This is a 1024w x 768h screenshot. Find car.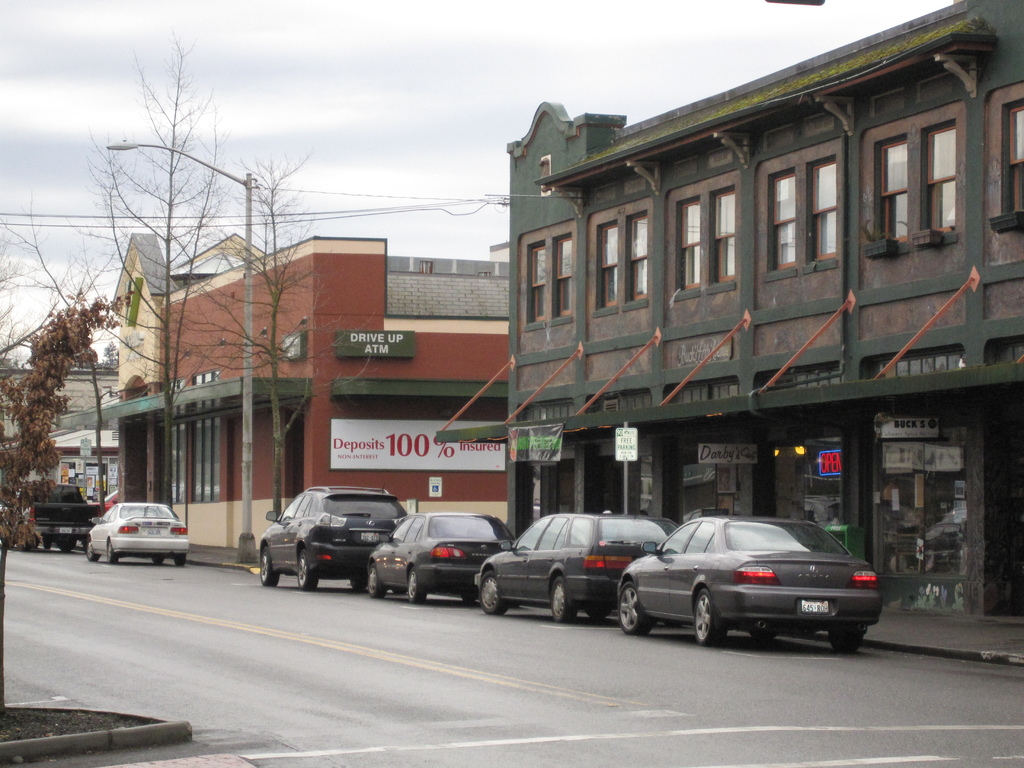
Bounding box: crop(615, 508, 885, 647).
